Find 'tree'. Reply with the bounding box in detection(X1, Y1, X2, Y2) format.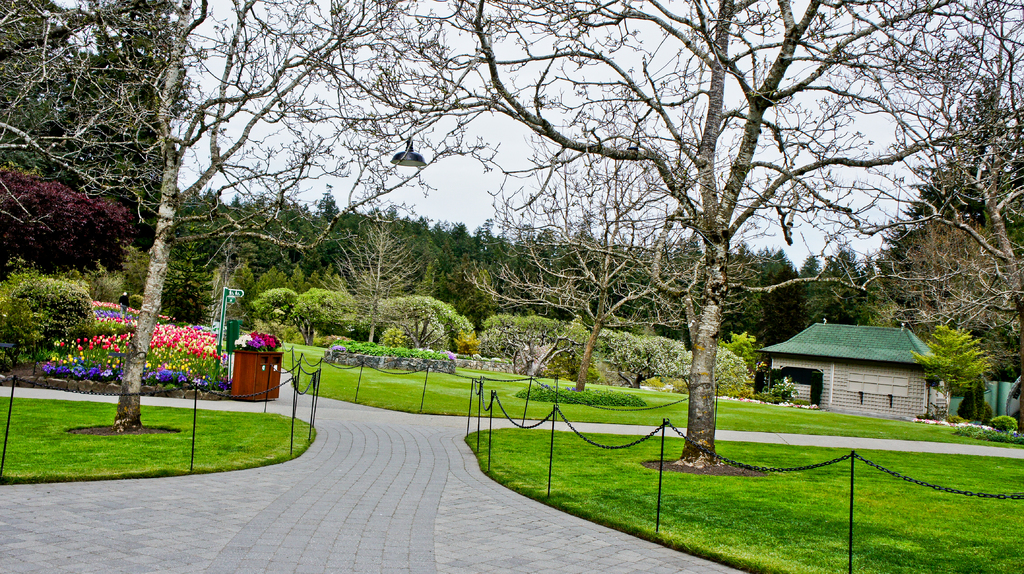
detection(854, 259, 892, 323).
